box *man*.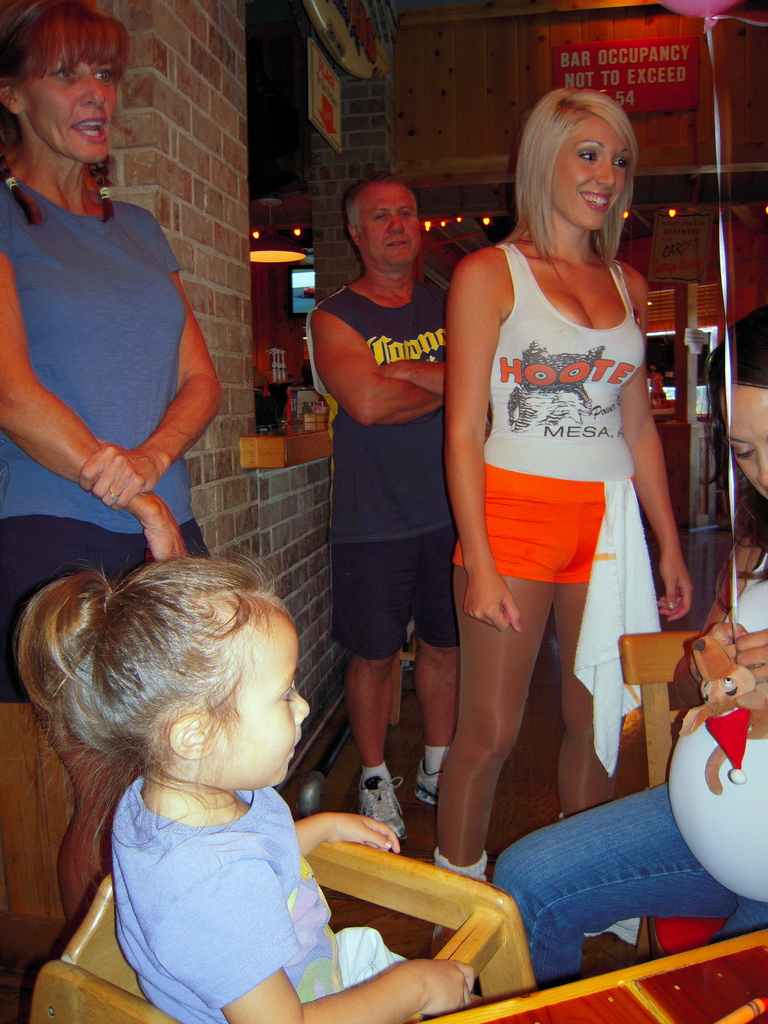
box(303, 168, 511, 863).
